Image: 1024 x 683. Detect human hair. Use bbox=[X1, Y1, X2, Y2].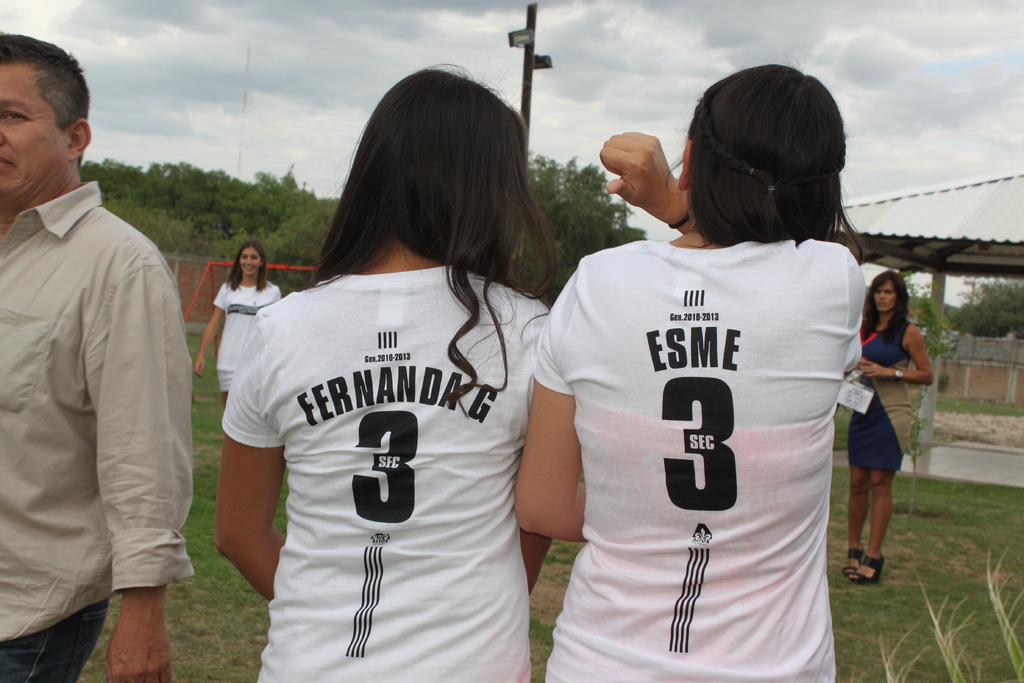
bbox=[860, 268, 913, 350].
